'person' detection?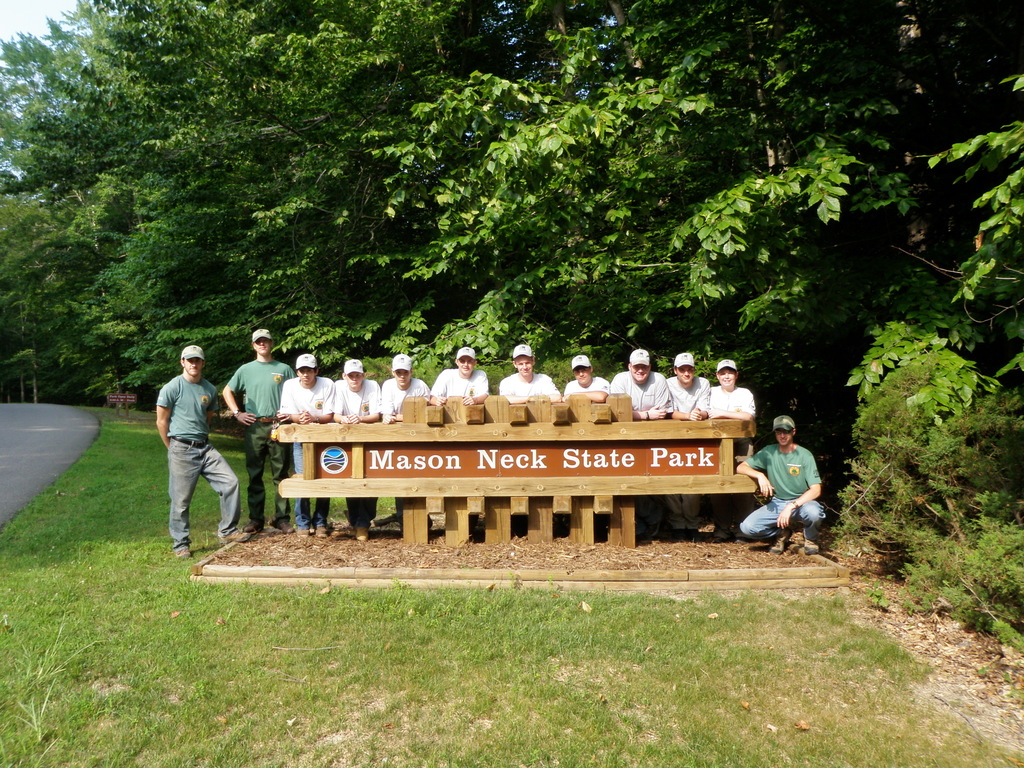
select_region(732, 420, 822, 558)
